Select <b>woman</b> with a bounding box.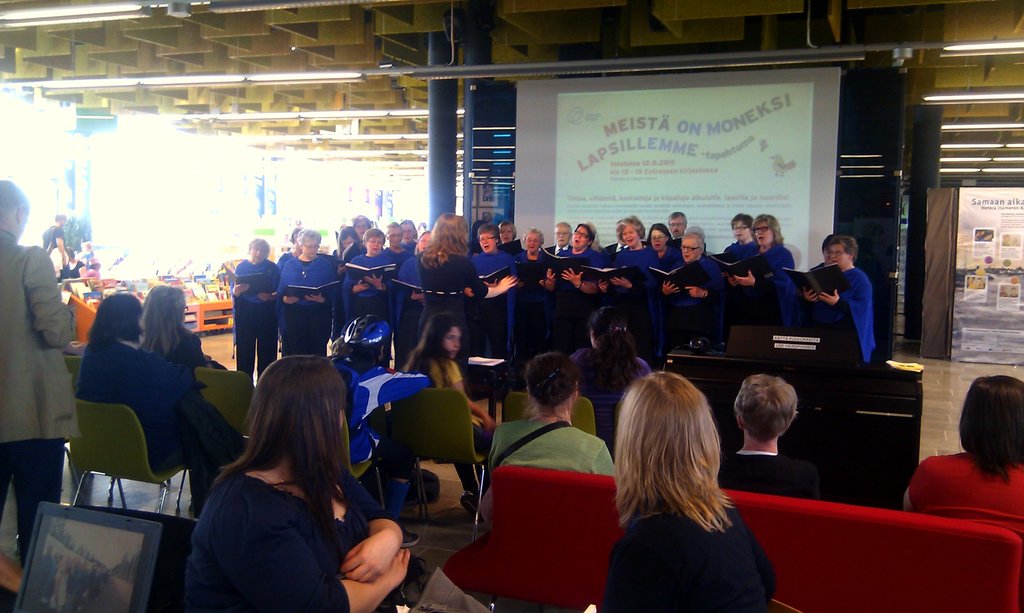
(x1=487, y1=348, x2=616, y2=475).
